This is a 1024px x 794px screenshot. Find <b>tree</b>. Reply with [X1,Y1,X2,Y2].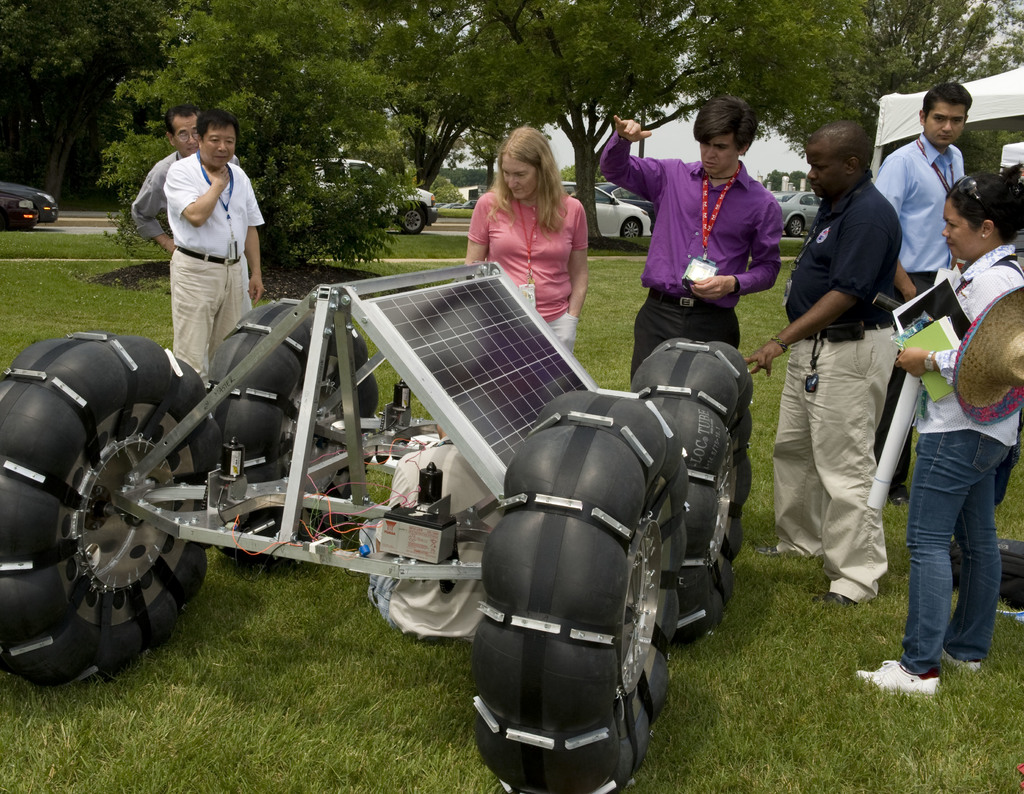
[698,0,882,156].
